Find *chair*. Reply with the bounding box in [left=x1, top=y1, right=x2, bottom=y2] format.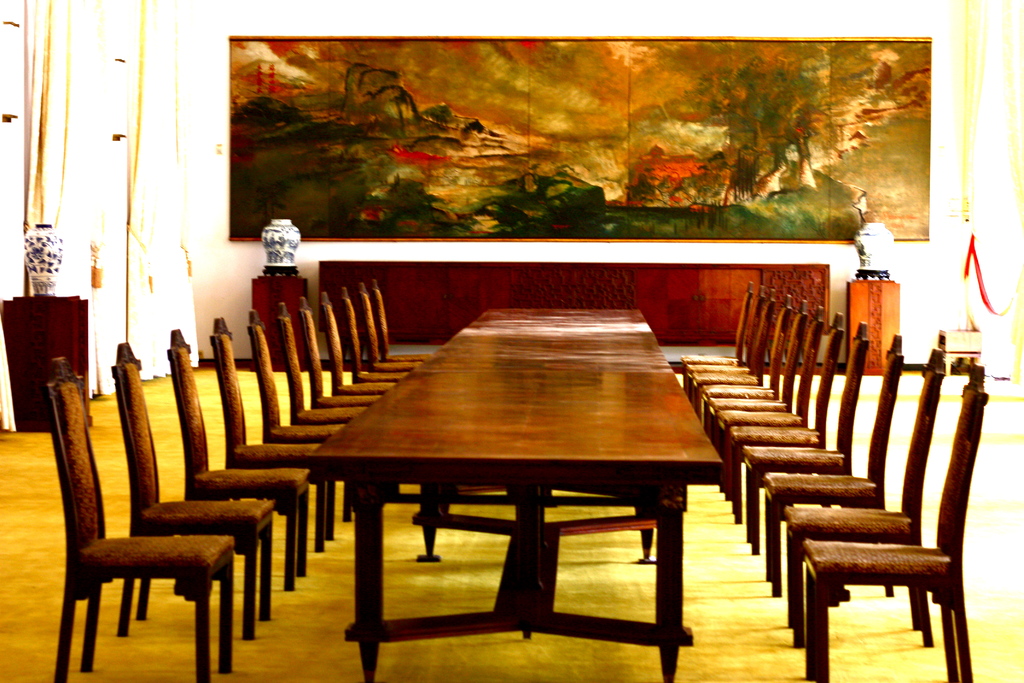
[left=276, top=303, right=370, bottom=427].
